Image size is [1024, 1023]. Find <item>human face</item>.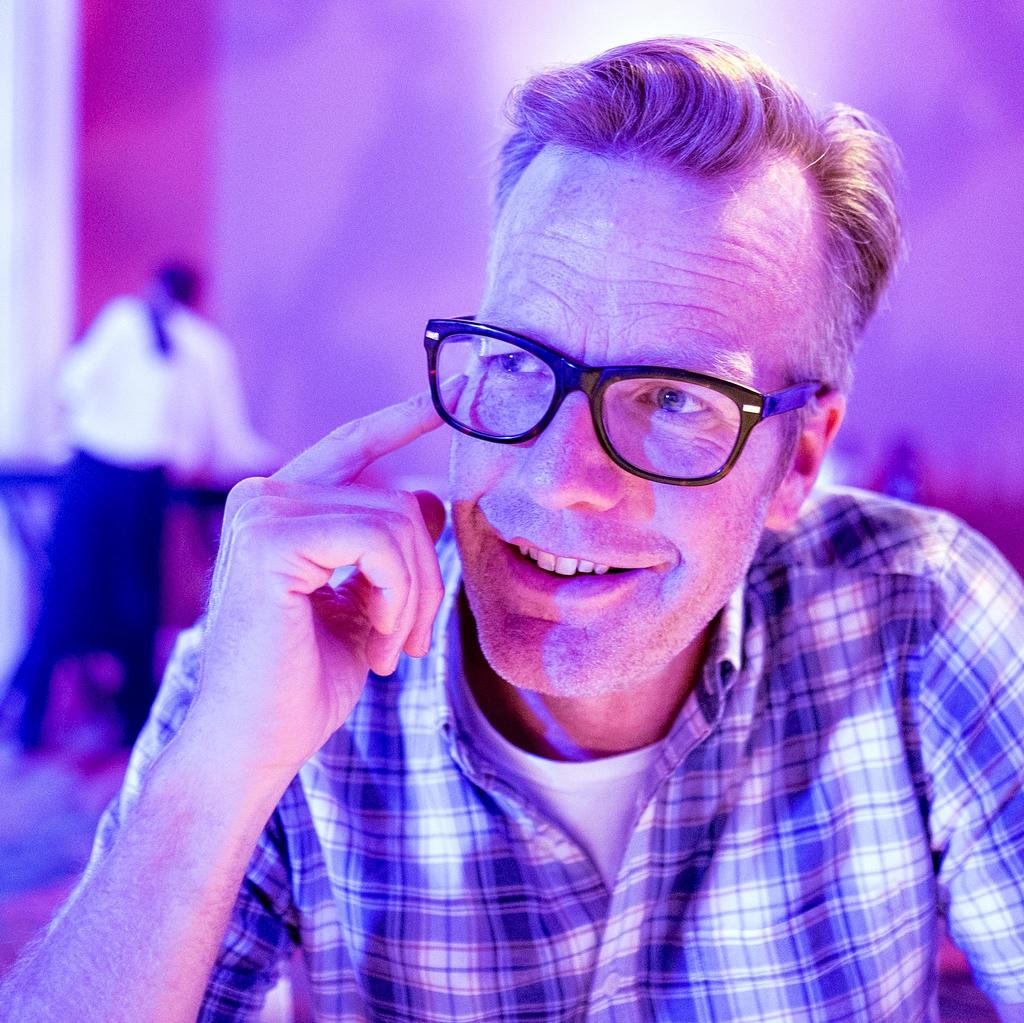
l=450, t=165, r=813, b=697.
